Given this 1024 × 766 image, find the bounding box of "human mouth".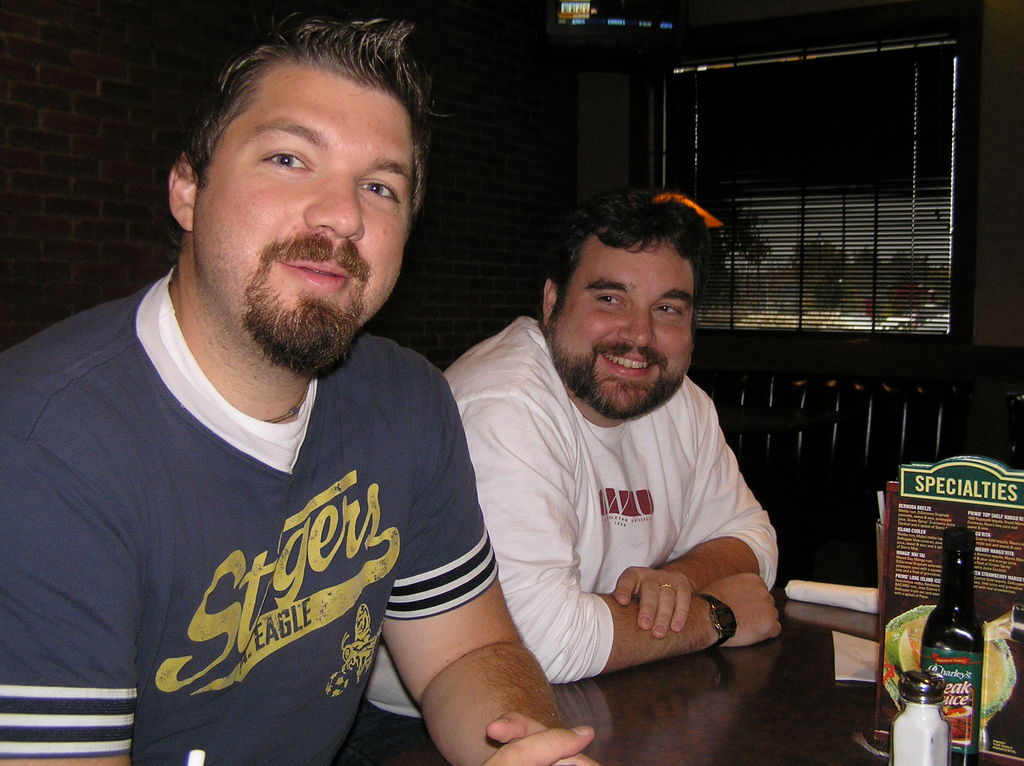
(left=599, top=347, right=654, bottom=377).
